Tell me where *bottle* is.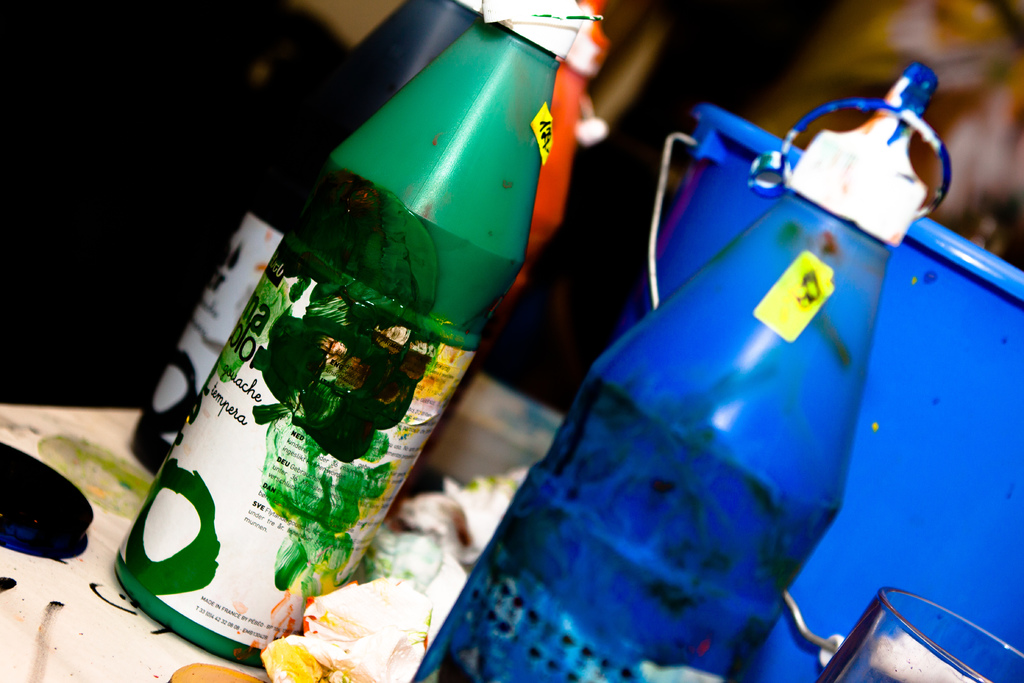
*bottle* is at {"x1": 111, "y1": 0, "x2": 587, "y2": 679}.
